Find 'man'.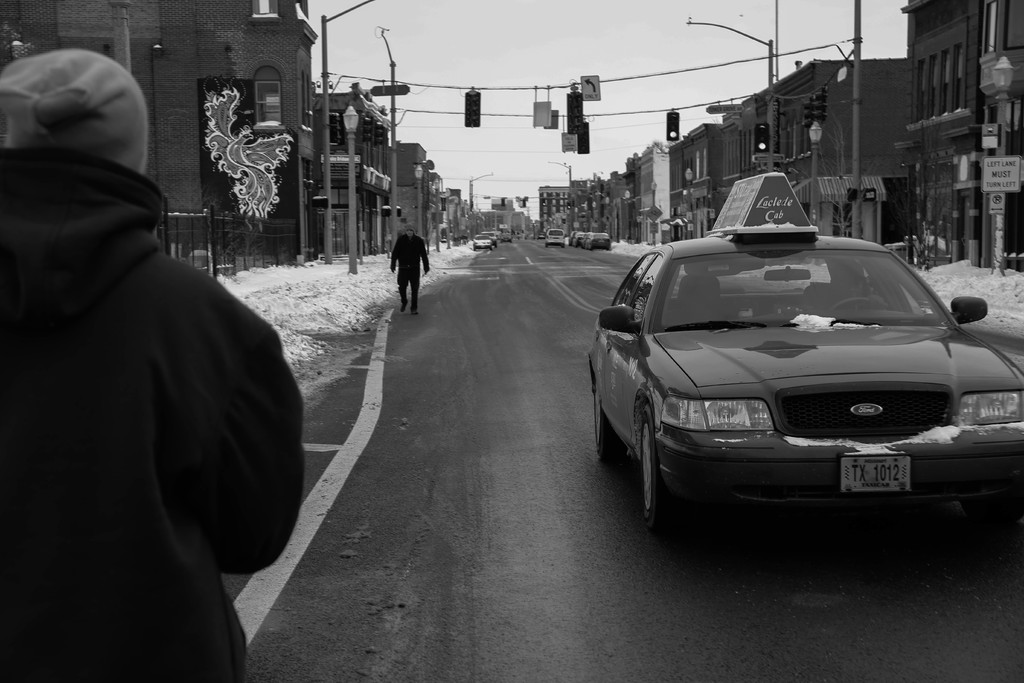
388,224,430,311.
